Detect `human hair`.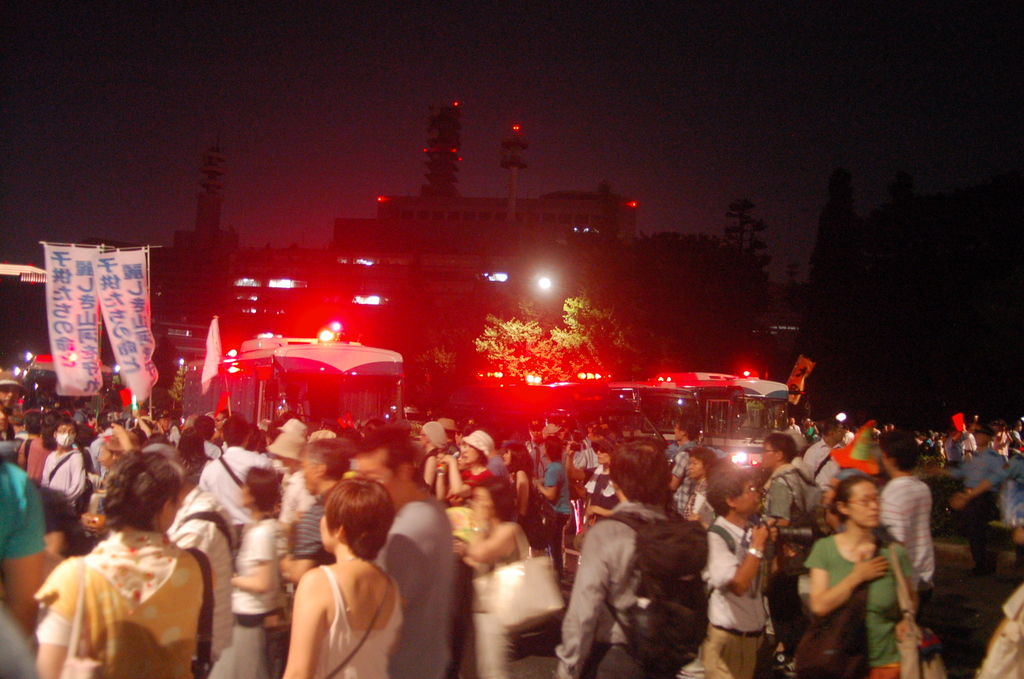
Detected at x1=175 y1=426 x2=215 y2=471.
